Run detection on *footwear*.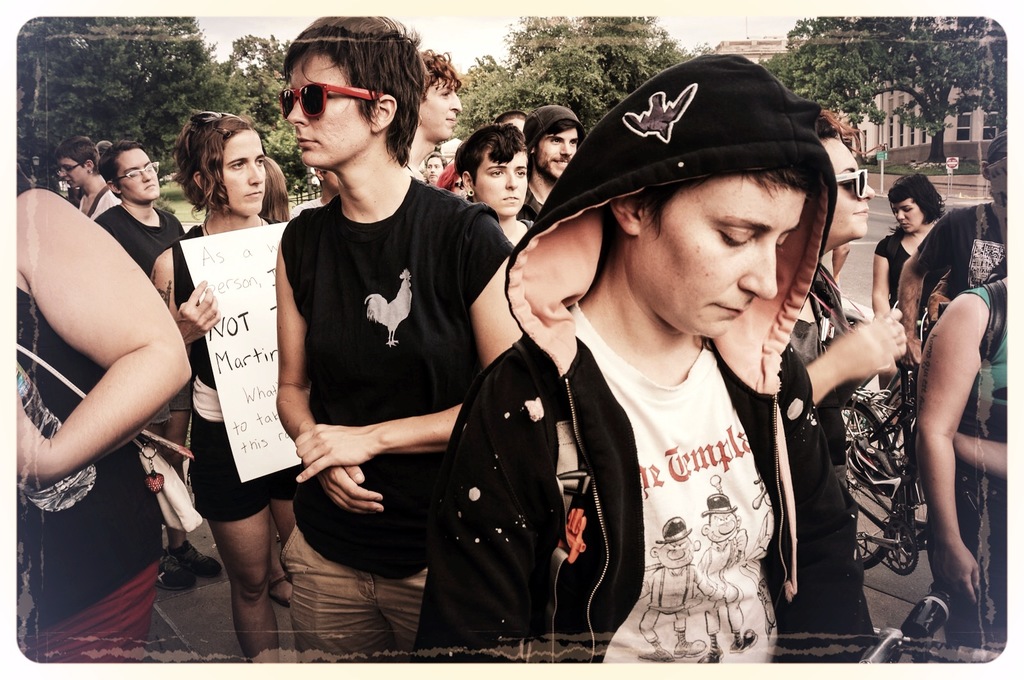
Result: <region>268, 573, 289, 608</region>.
